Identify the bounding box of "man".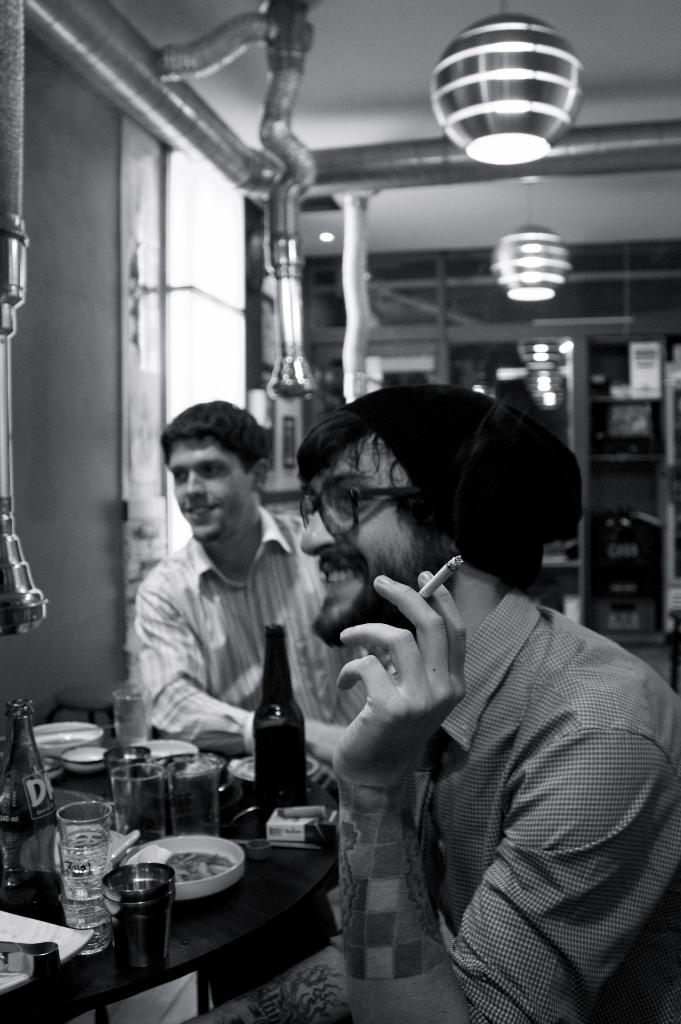
276/353/653/993.
